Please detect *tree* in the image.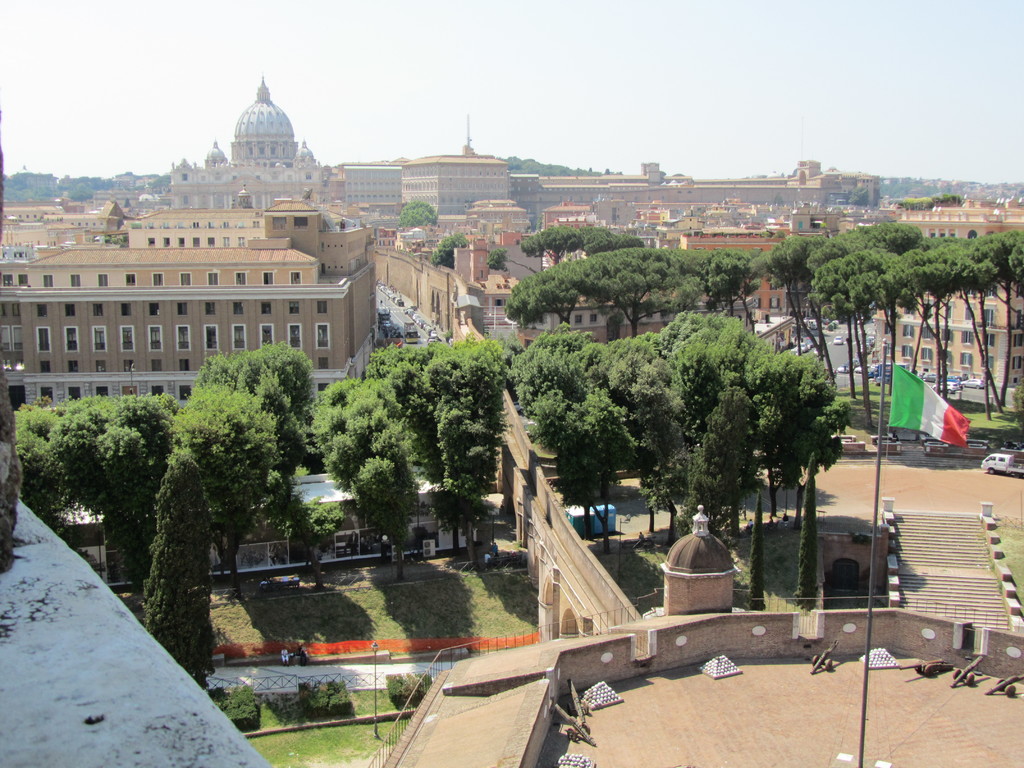
bbox=[909, 239, 966, 396].
